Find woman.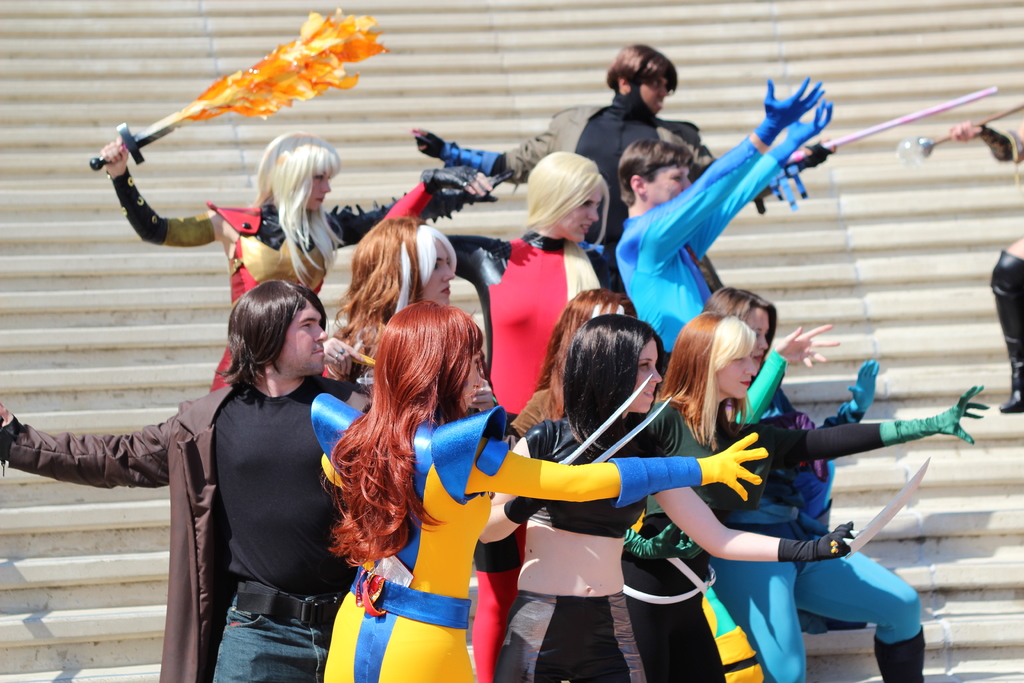
detection(325, 295, 770, 682).
